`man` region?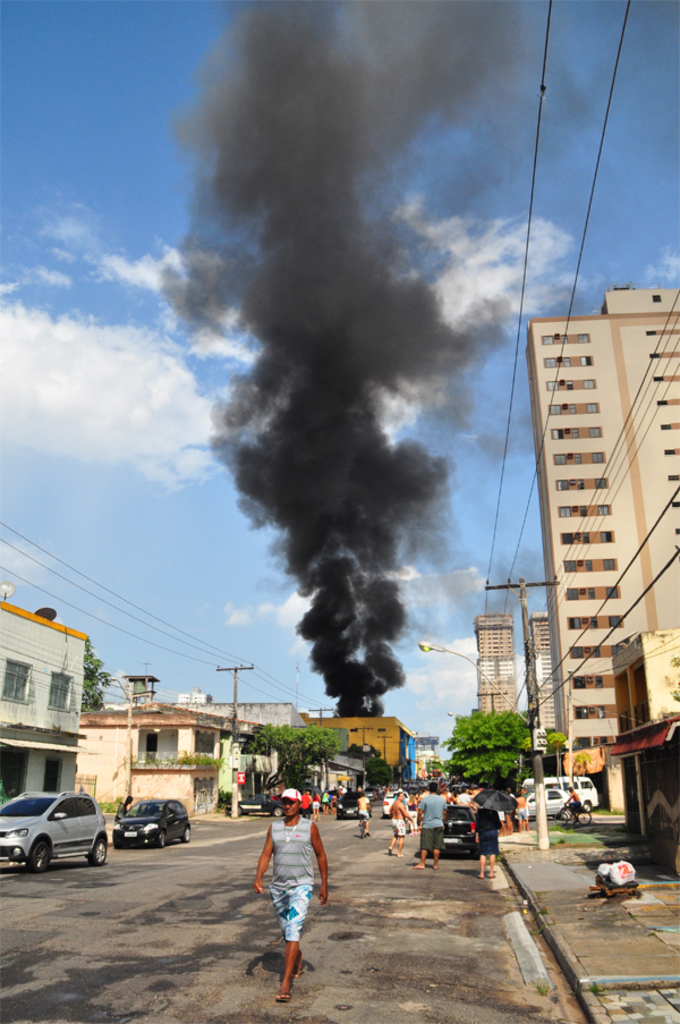
<bbox>352, 787, 369, 837</bbox>
